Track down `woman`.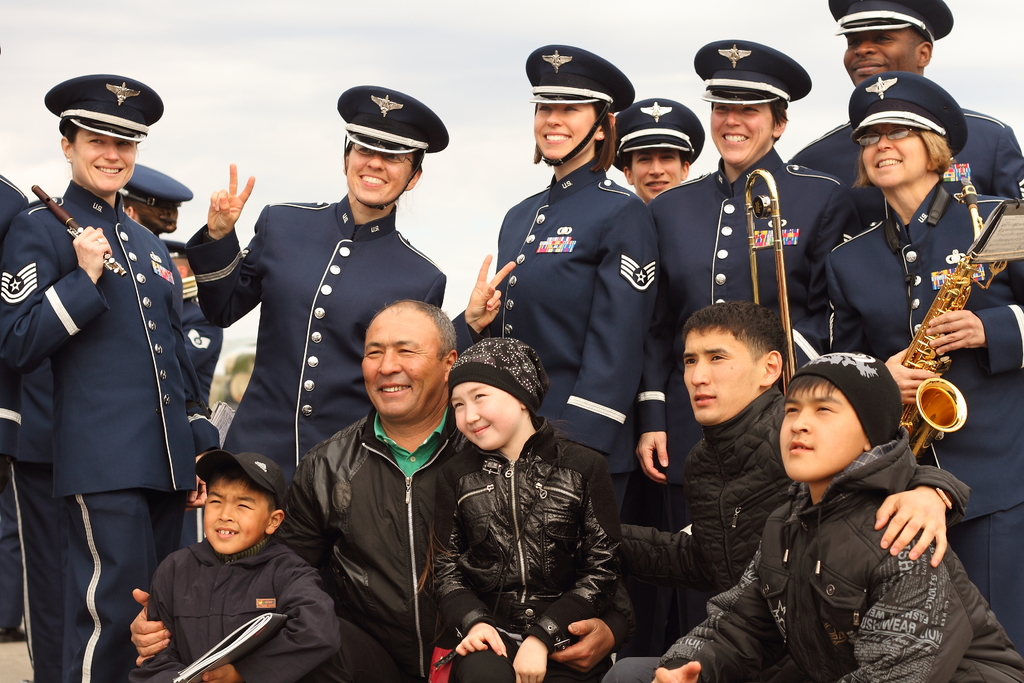
Tracked to [822, 67, 1023, 664].
